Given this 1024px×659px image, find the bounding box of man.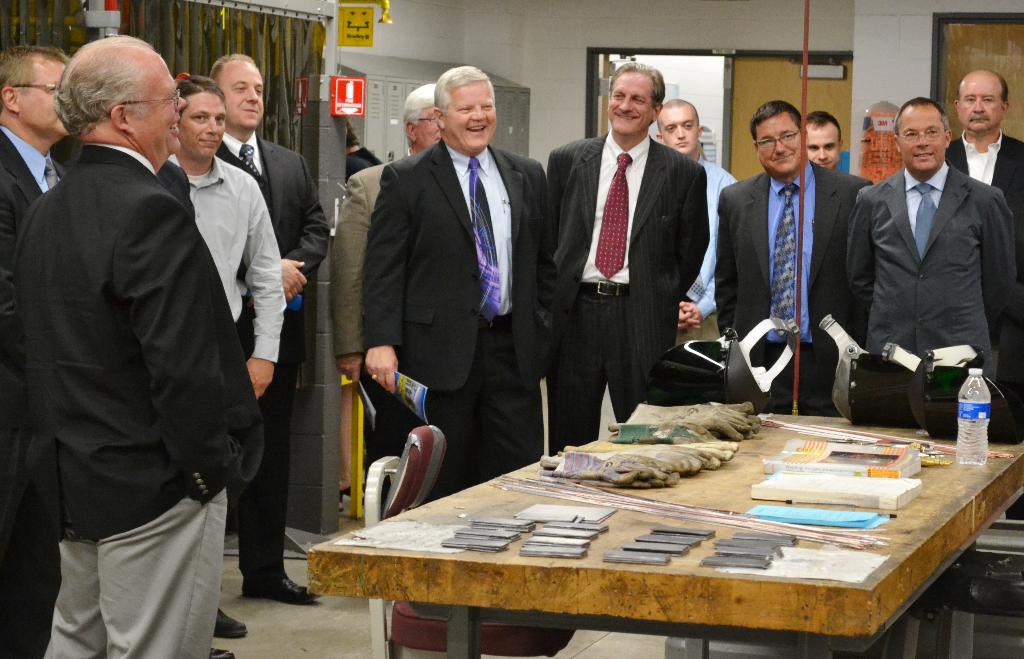
x1=548 y1=67 x2=711 y2=451.
